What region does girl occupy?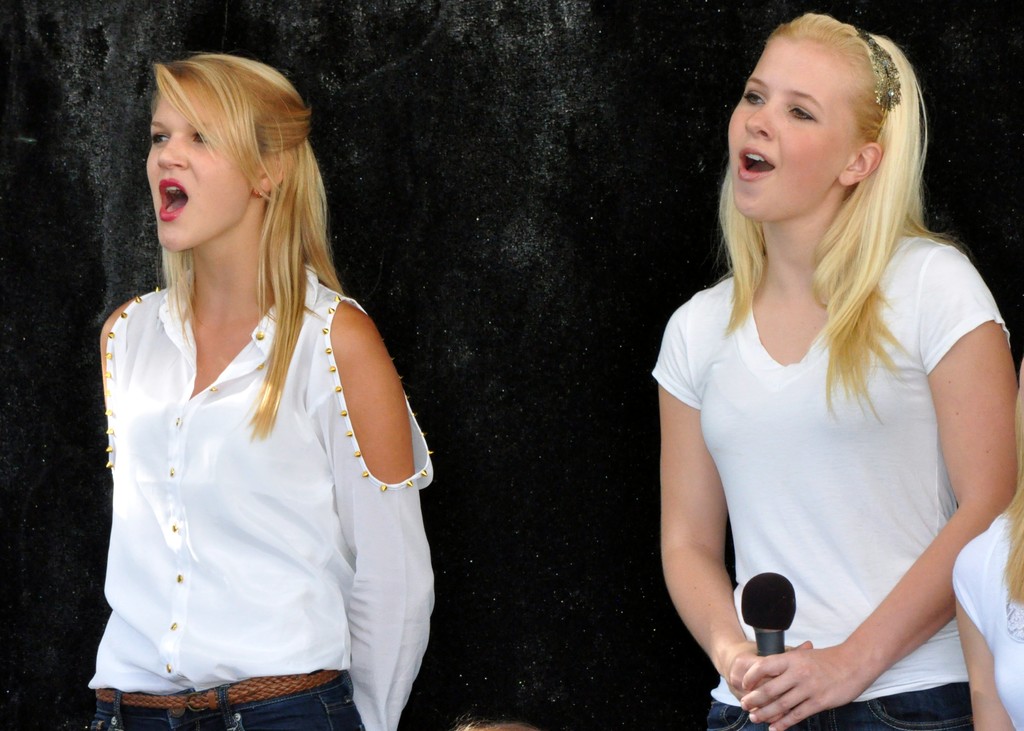
652,12,1016,730.
